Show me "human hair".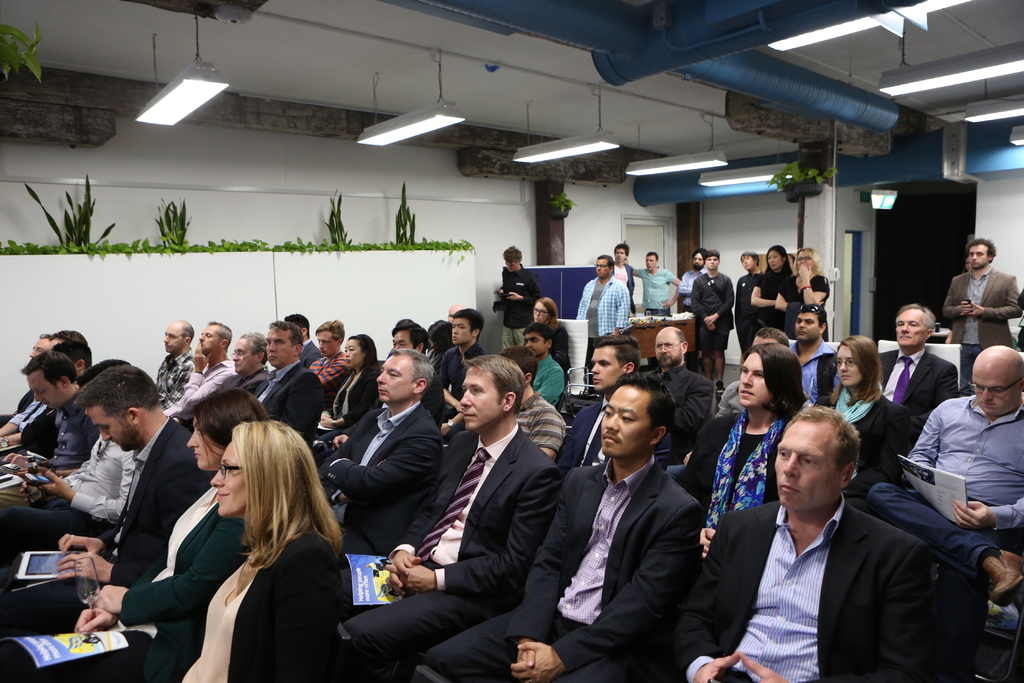
"human hair" is here: [55,341,92,370].
